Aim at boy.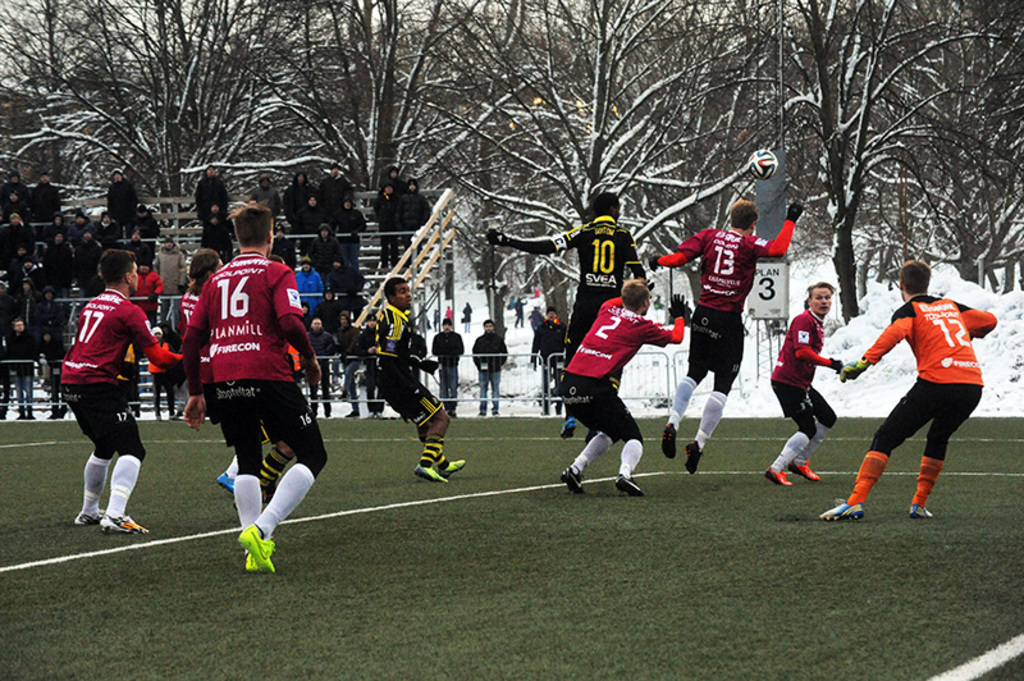
Aimed at pyautogui.locateOnScreen(160, 218, 339, 571).
